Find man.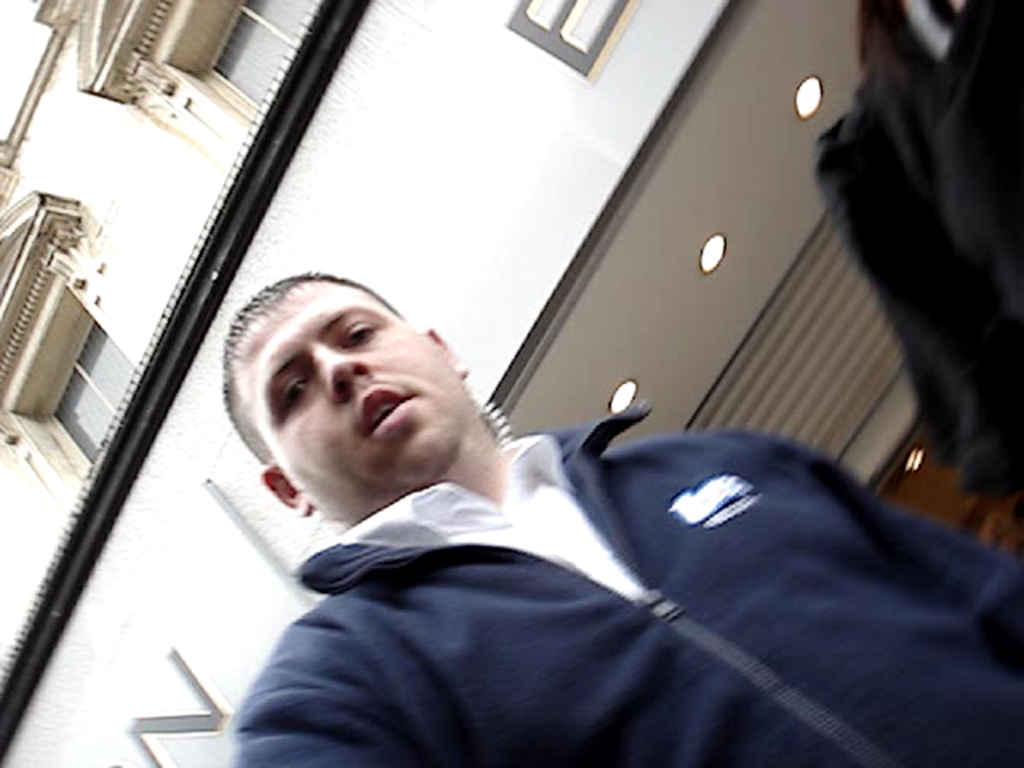
select_region(117, 194, 1023, 755).
